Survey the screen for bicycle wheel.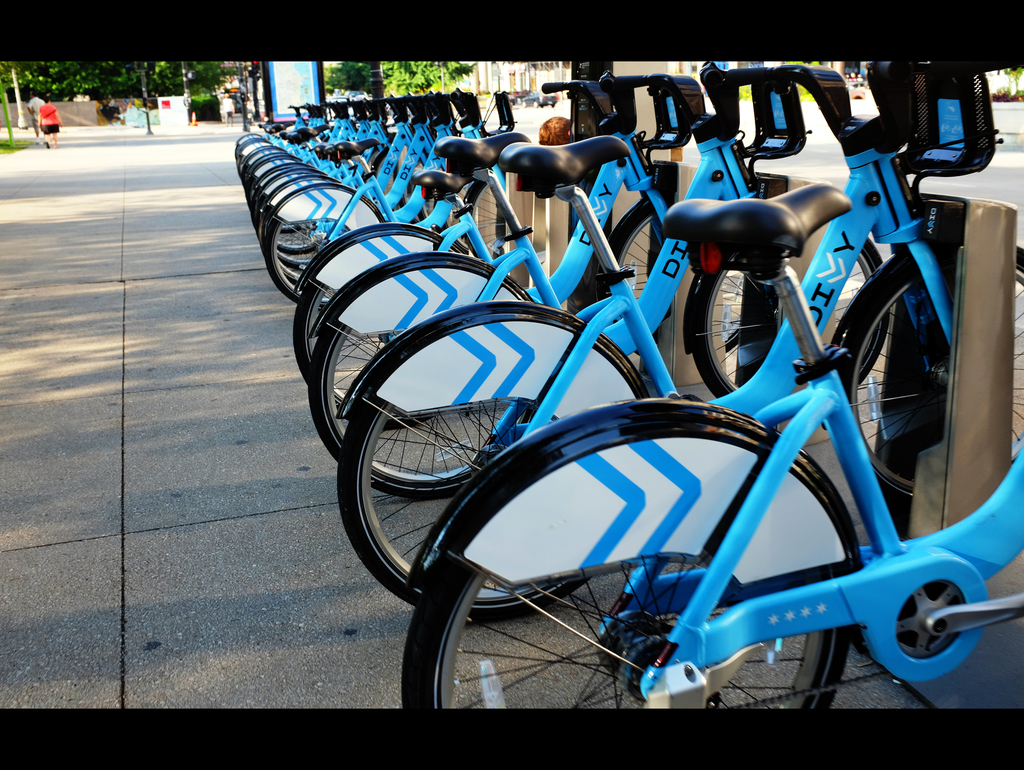
Survey found: x1=467 y1=176 x2=516 y2=255.
